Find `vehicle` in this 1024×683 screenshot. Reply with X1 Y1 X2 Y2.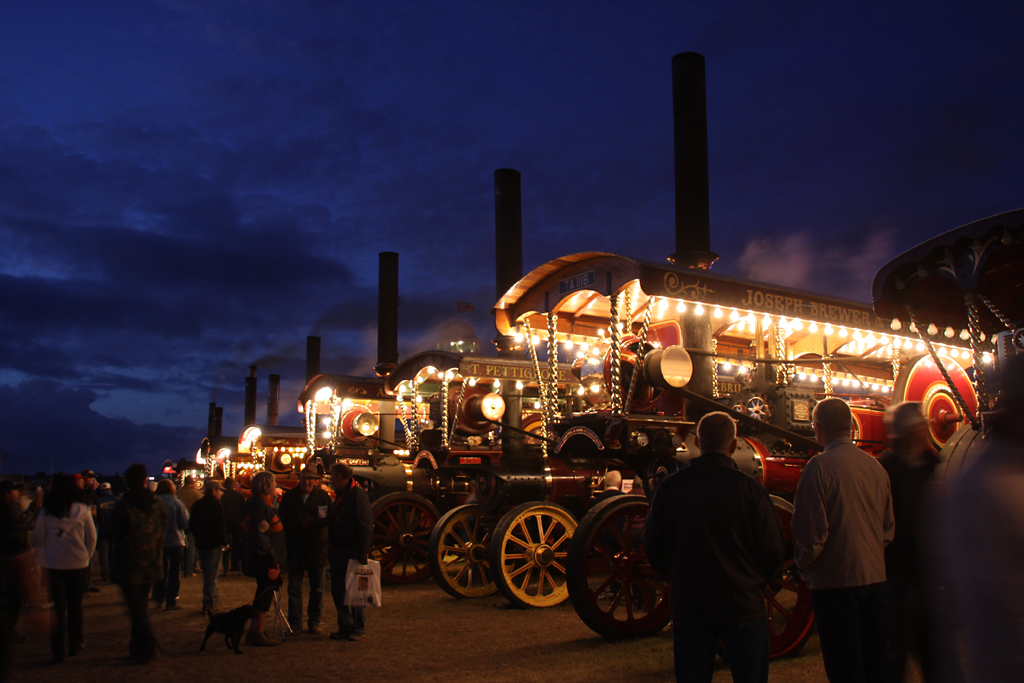
237 425 305 500.
